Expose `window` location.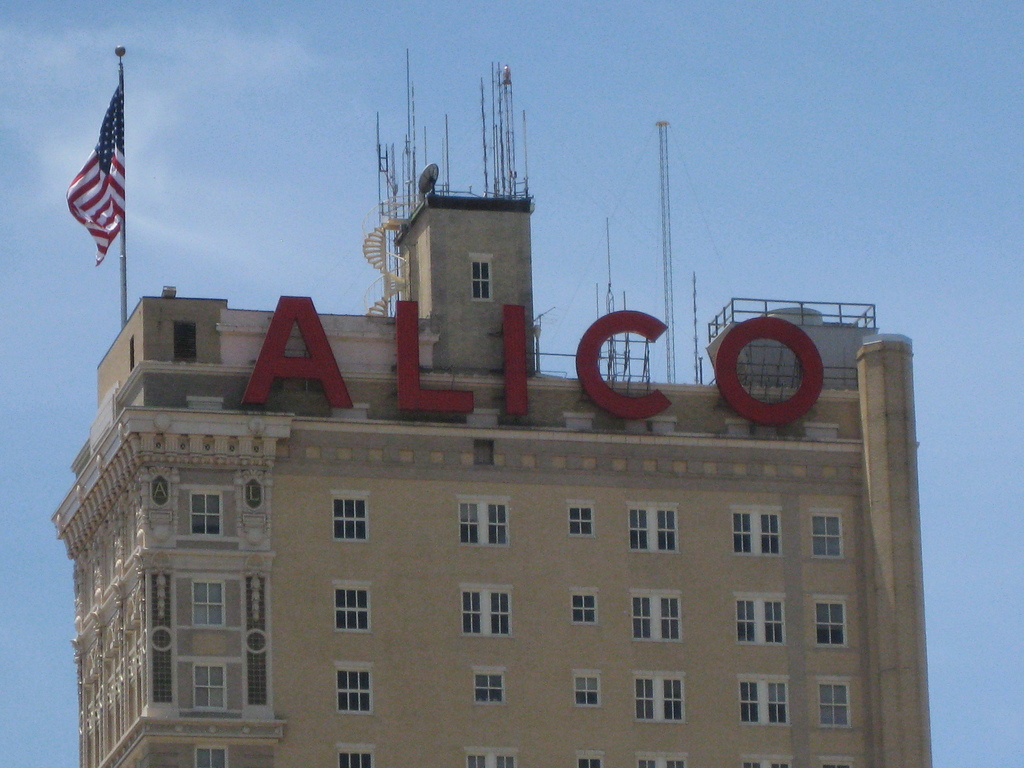
Exposed at [573,753,610,767].
